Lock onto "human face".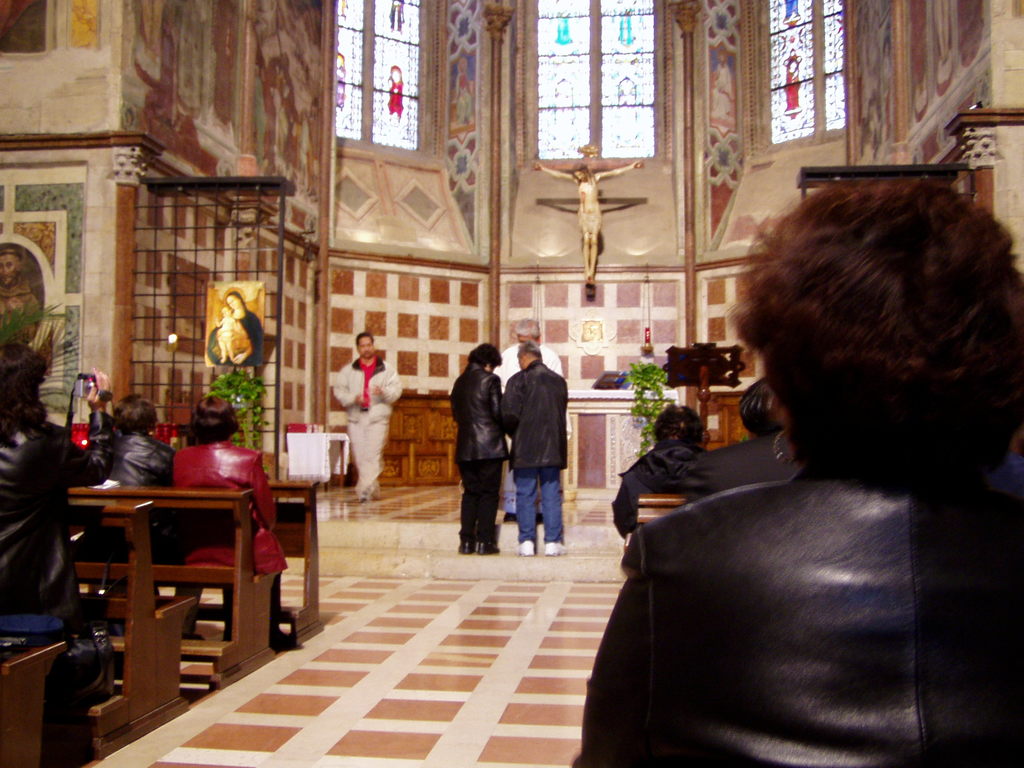
Locked: 228,292,239,310.
